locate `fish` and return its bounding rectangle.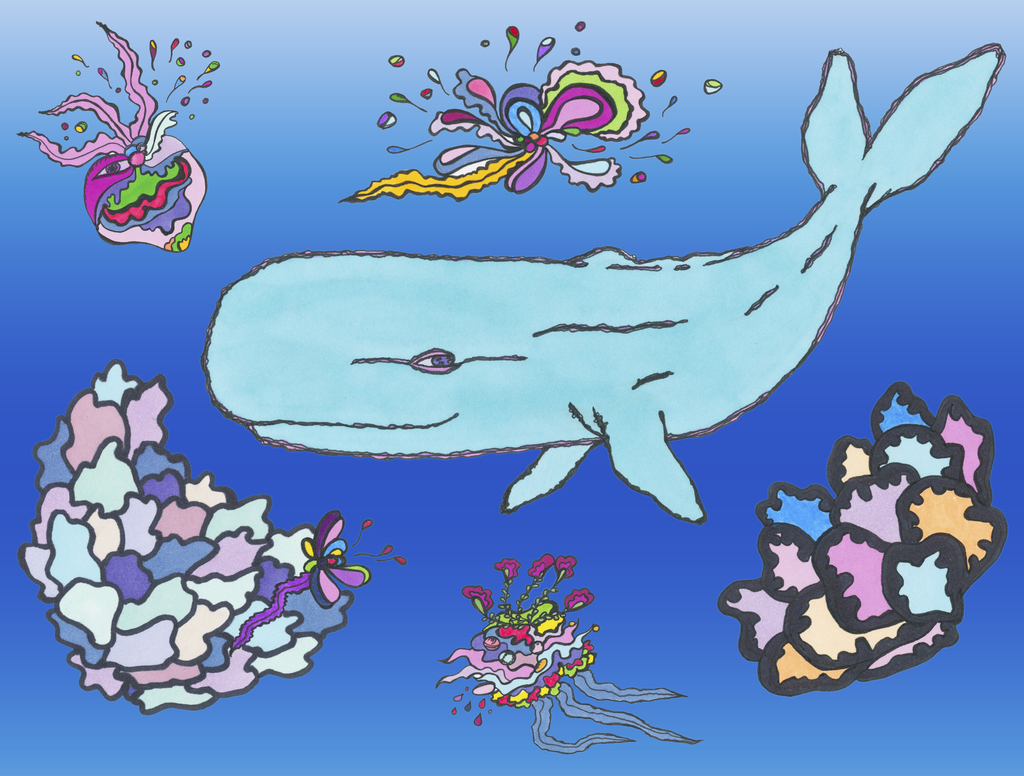
left=204, top=40, right=1007, bottom=529.
